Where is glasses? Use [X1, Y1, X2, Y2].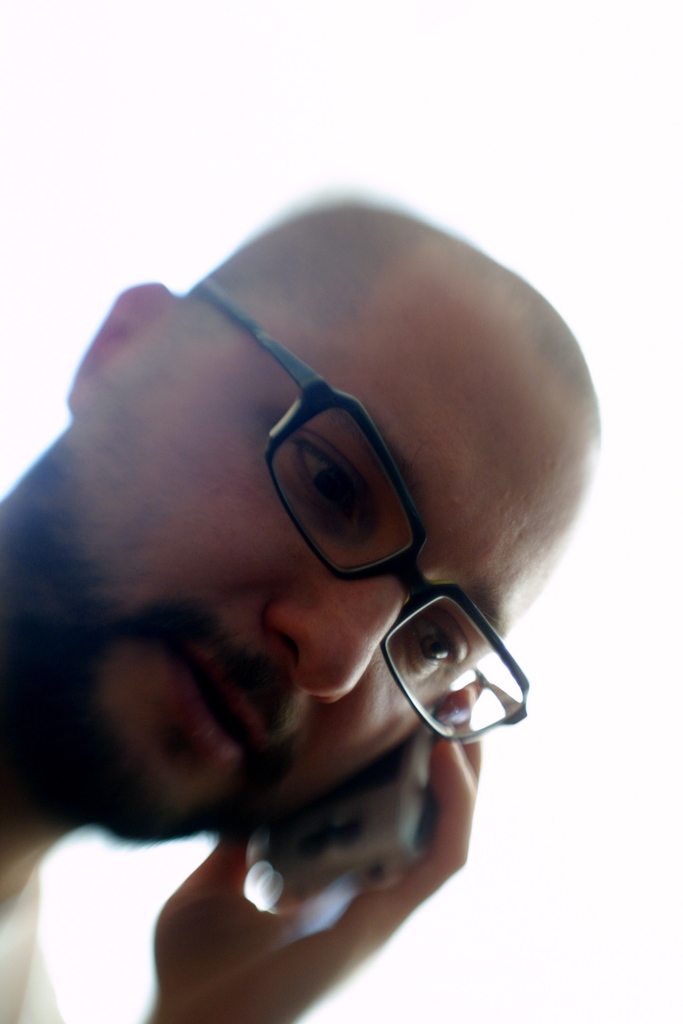
[190, 271, 534, 744].
